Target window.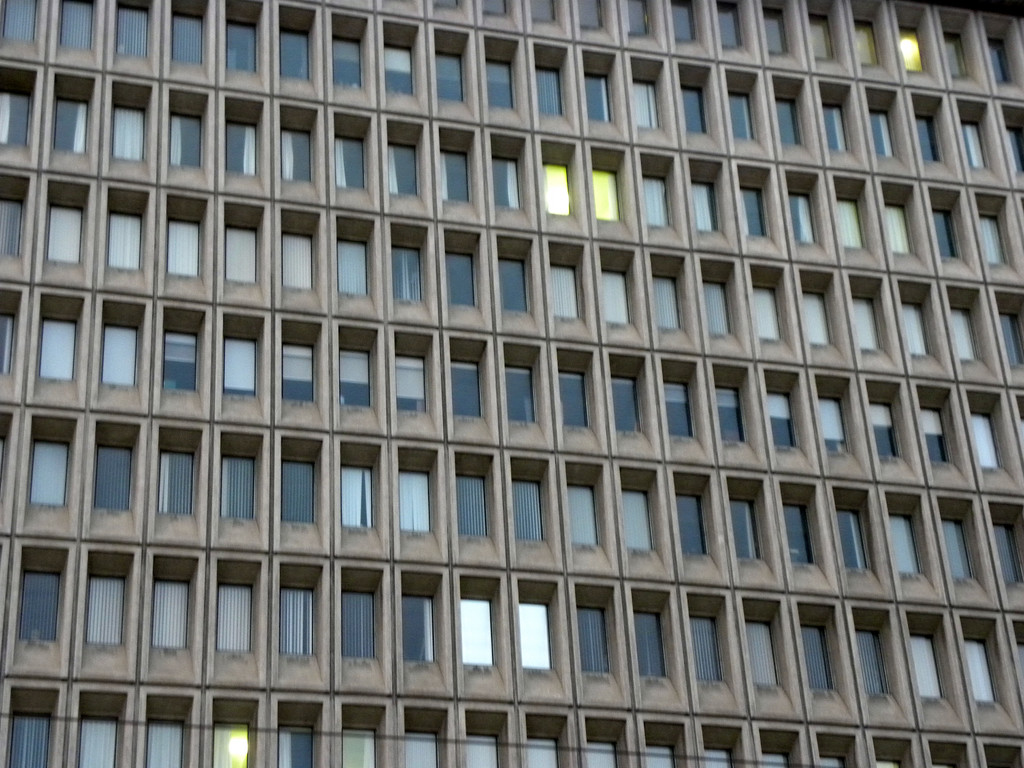
Target region: bbox(205, 555, 268, 691).
